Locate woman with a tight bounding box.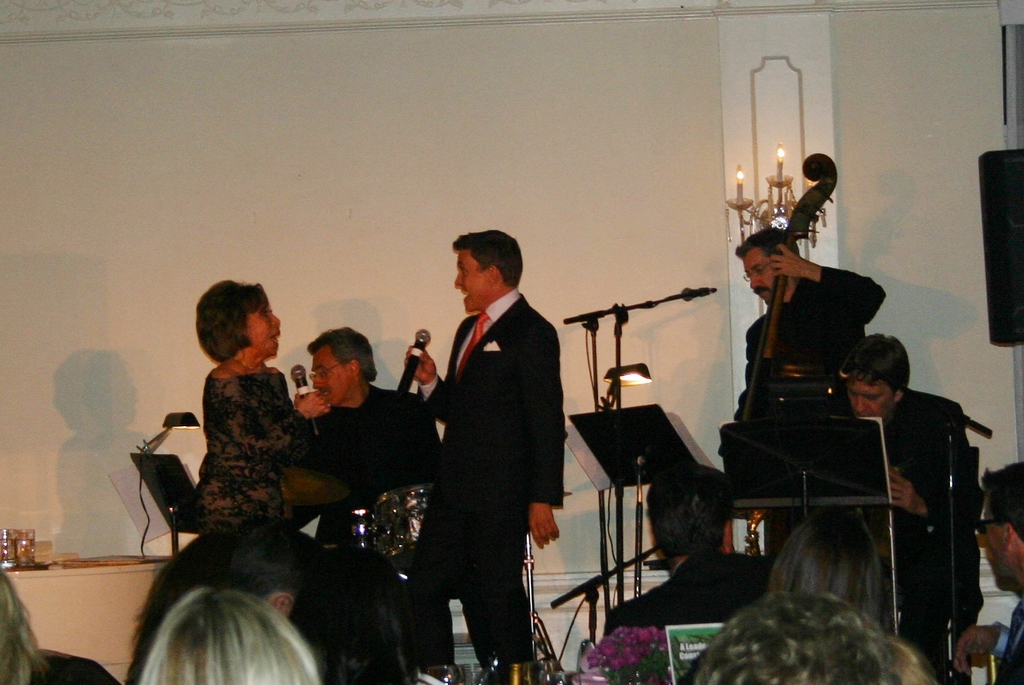
box=[134, 577, 319, 684].
